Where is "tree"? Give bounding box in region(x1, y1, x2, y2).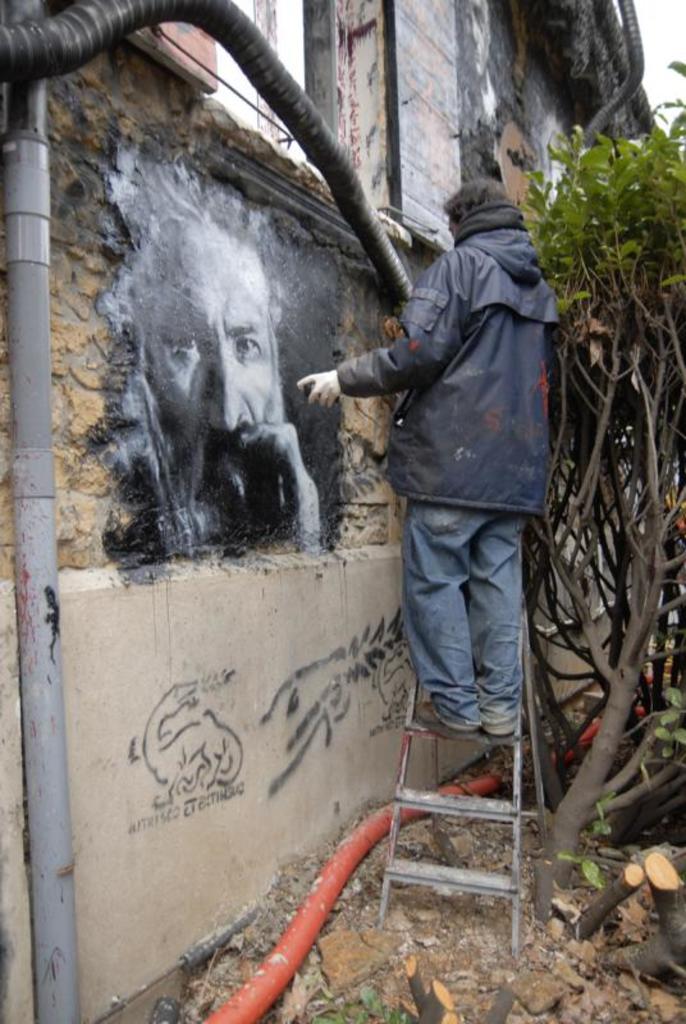
region(518, 56, 685, 927).
